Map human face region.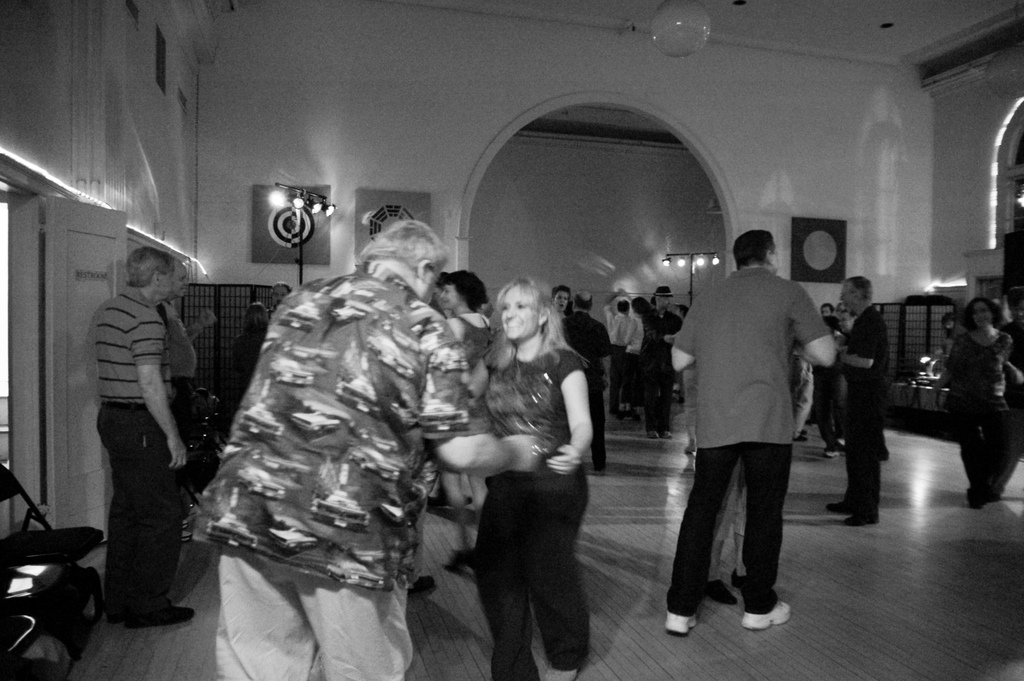
Mapped to (841, 310, 850, 326).
